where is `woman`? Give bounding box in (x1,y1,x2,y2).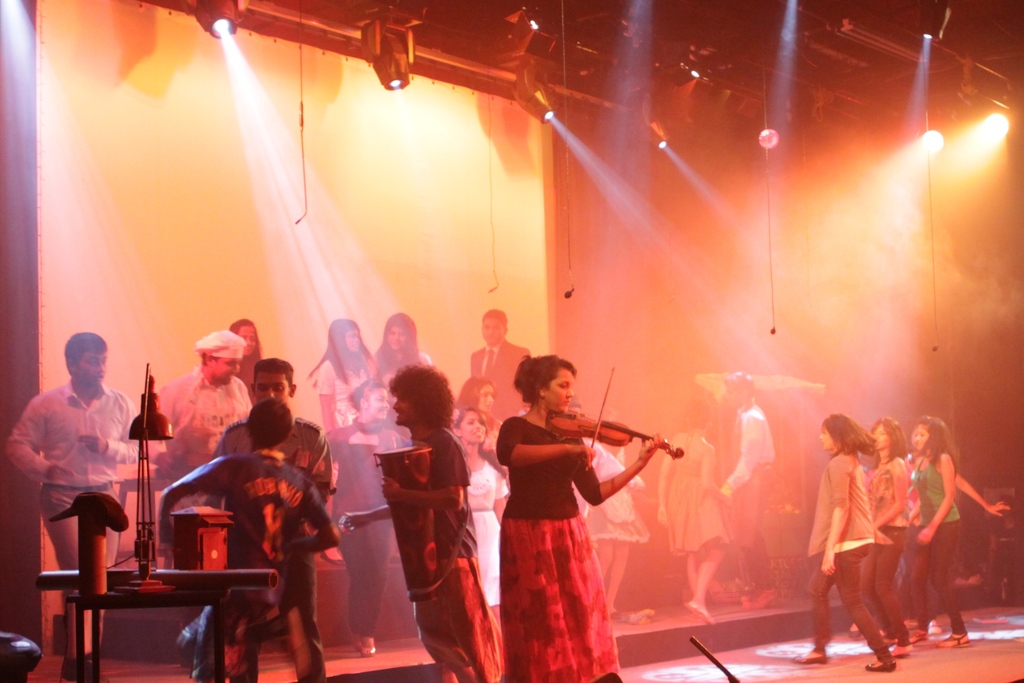
(323,378,403,657).
